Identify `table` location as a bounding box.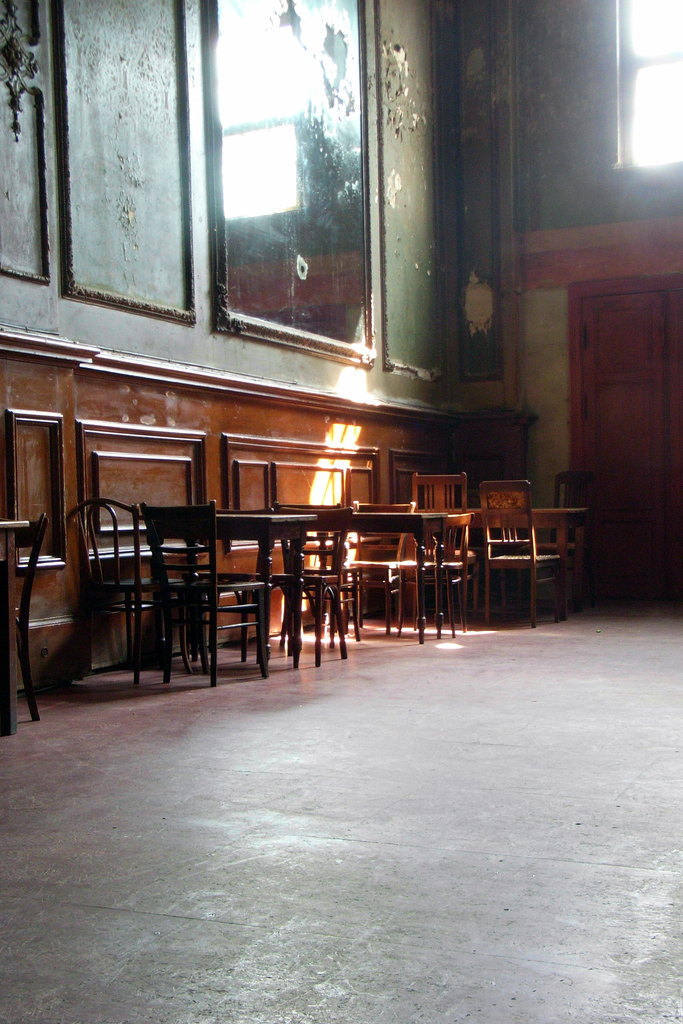
<bbox>331, 511, 442, 652</bbox>.
